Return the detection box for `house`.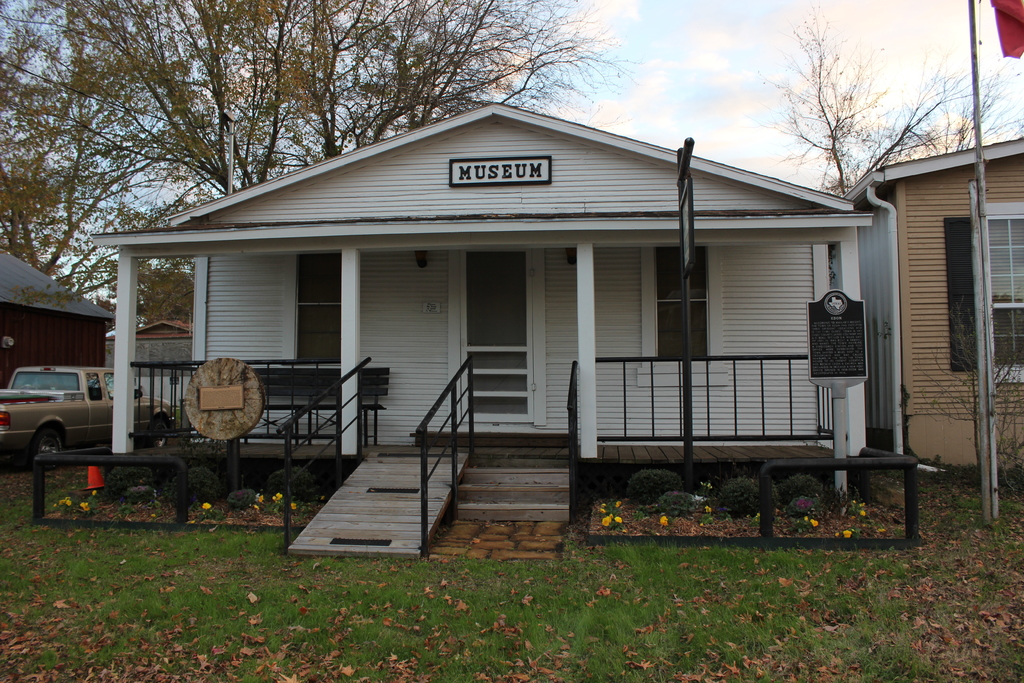
129 84 926 533.
